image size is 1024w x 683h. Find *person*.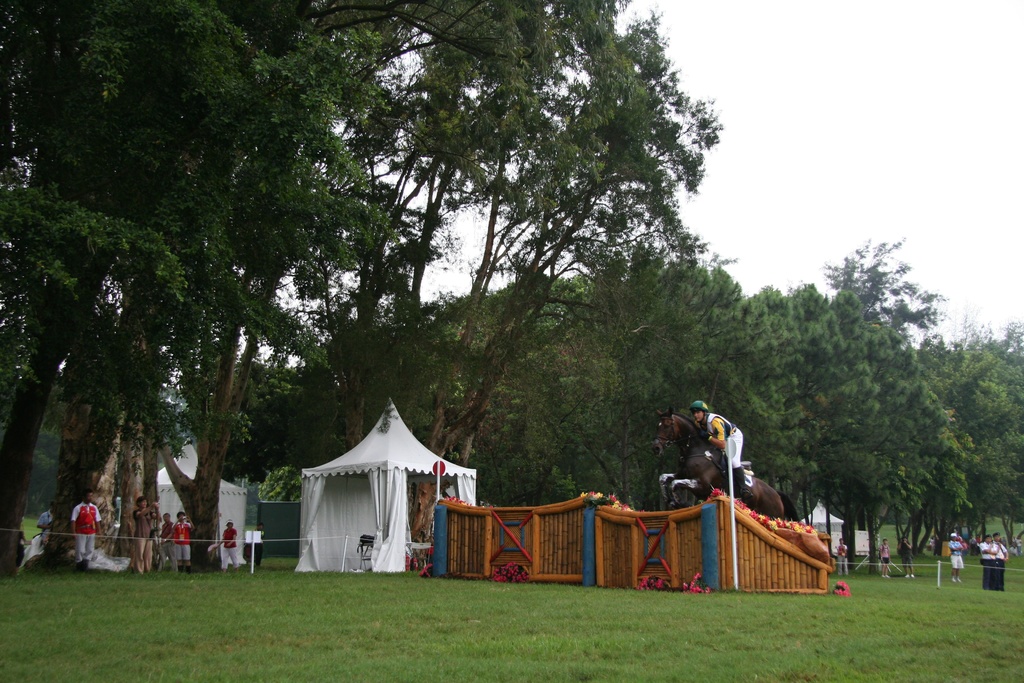
<bbox>70, 489, 102, 569</bbox>.
